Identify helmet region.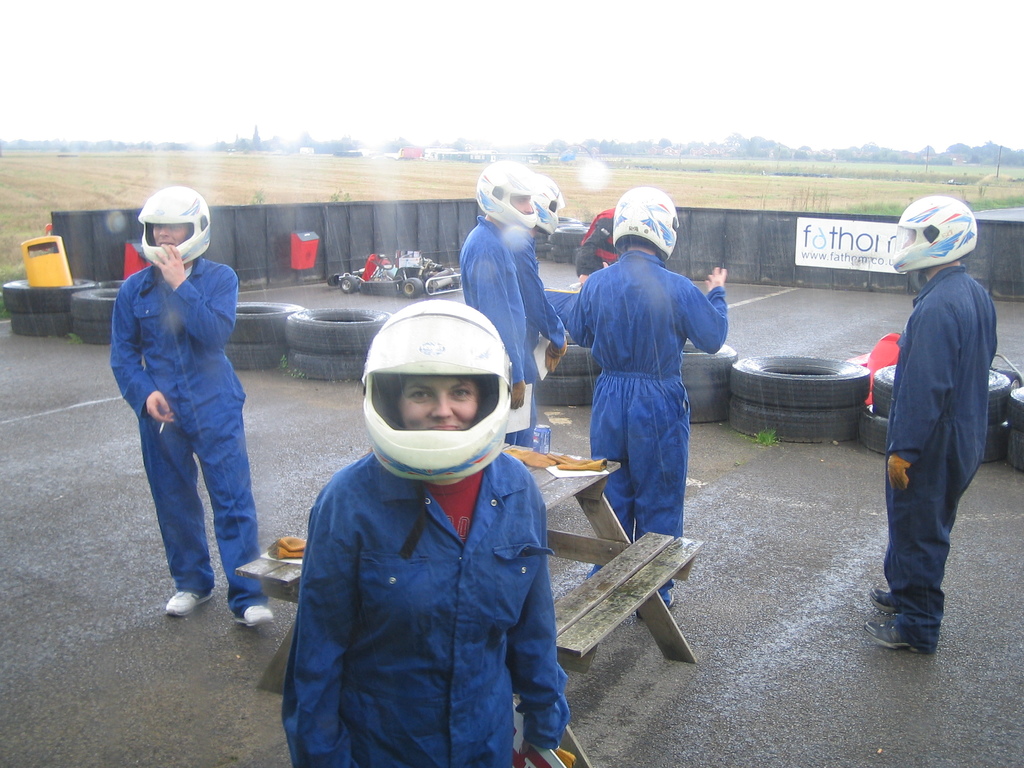
Region: [474,151,538,233].
